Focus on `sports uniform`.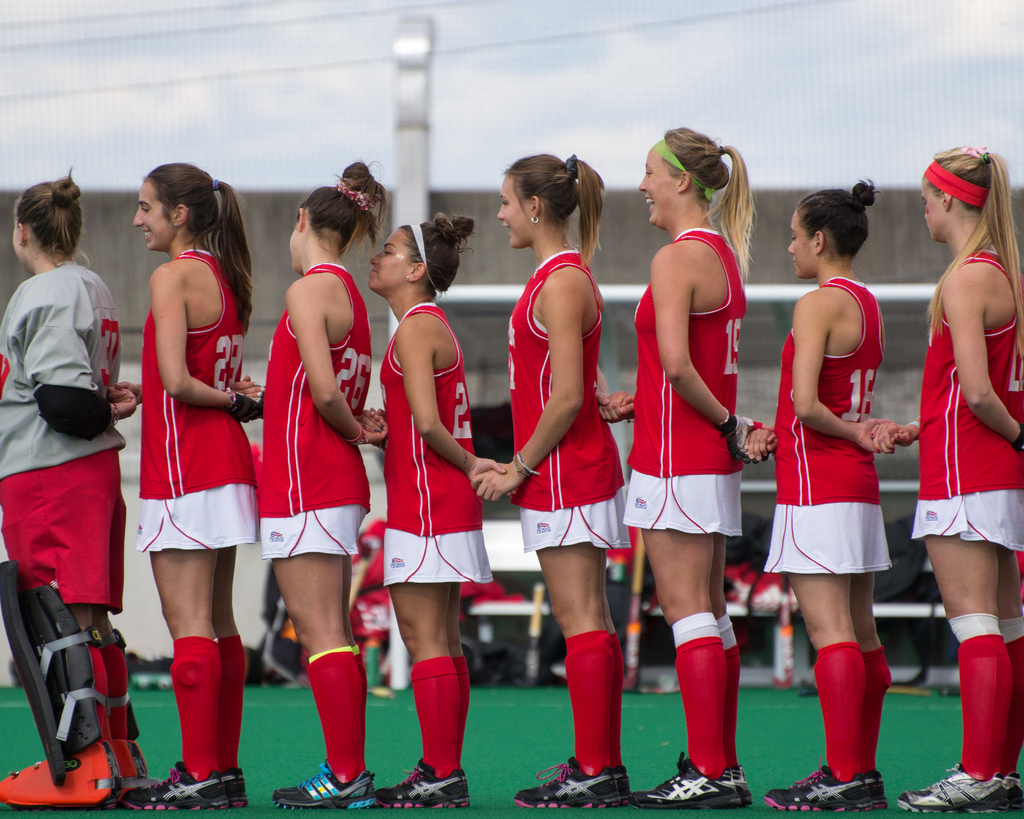
Focused at bbox=[500, 252, 630, 564].
